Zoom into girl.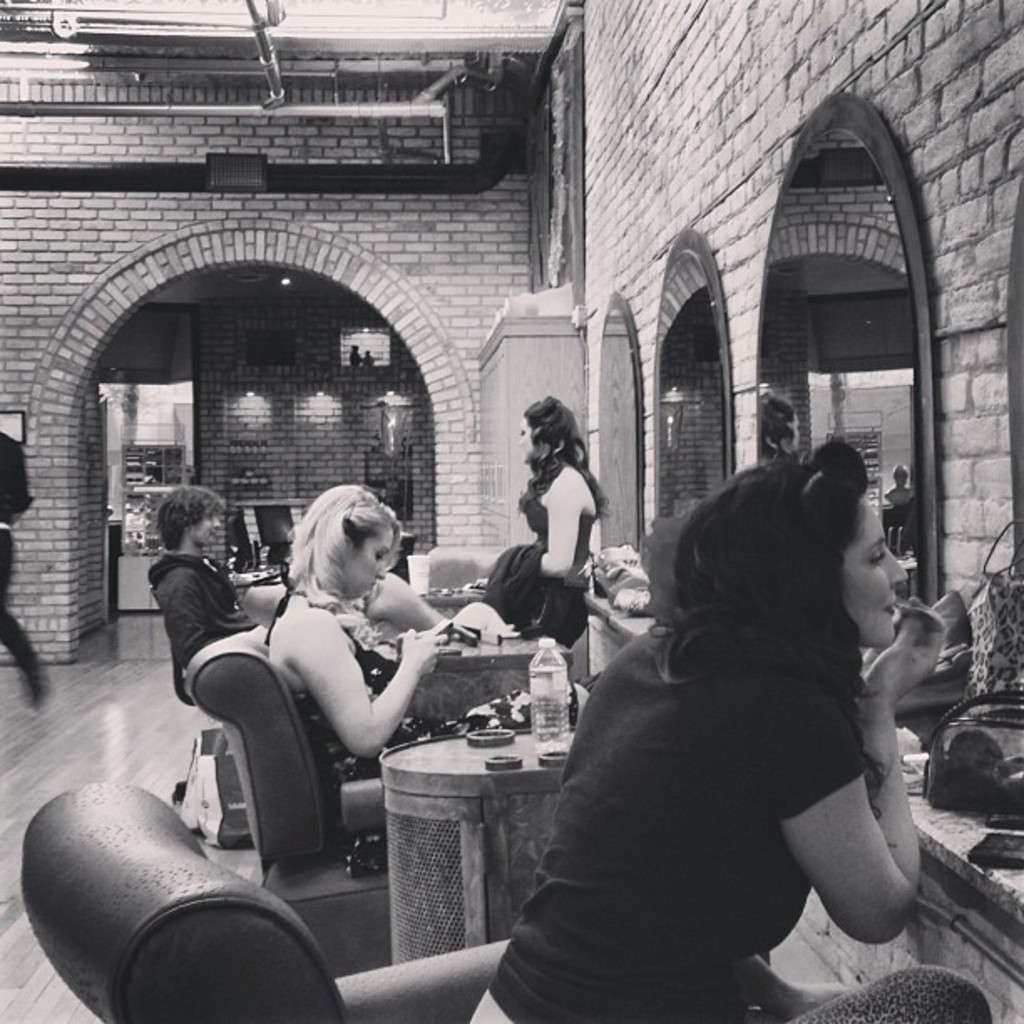
Zoom target: <box>484,388,611,646</box>.
